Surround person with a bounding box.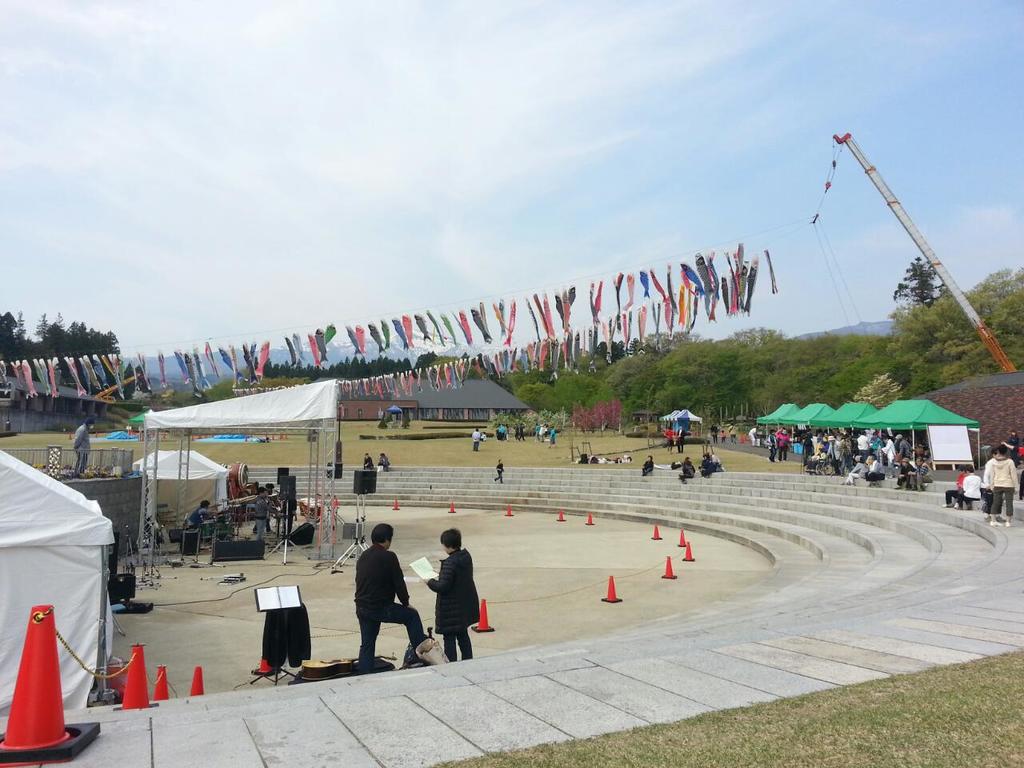
region(70, 416, 94, 470).
